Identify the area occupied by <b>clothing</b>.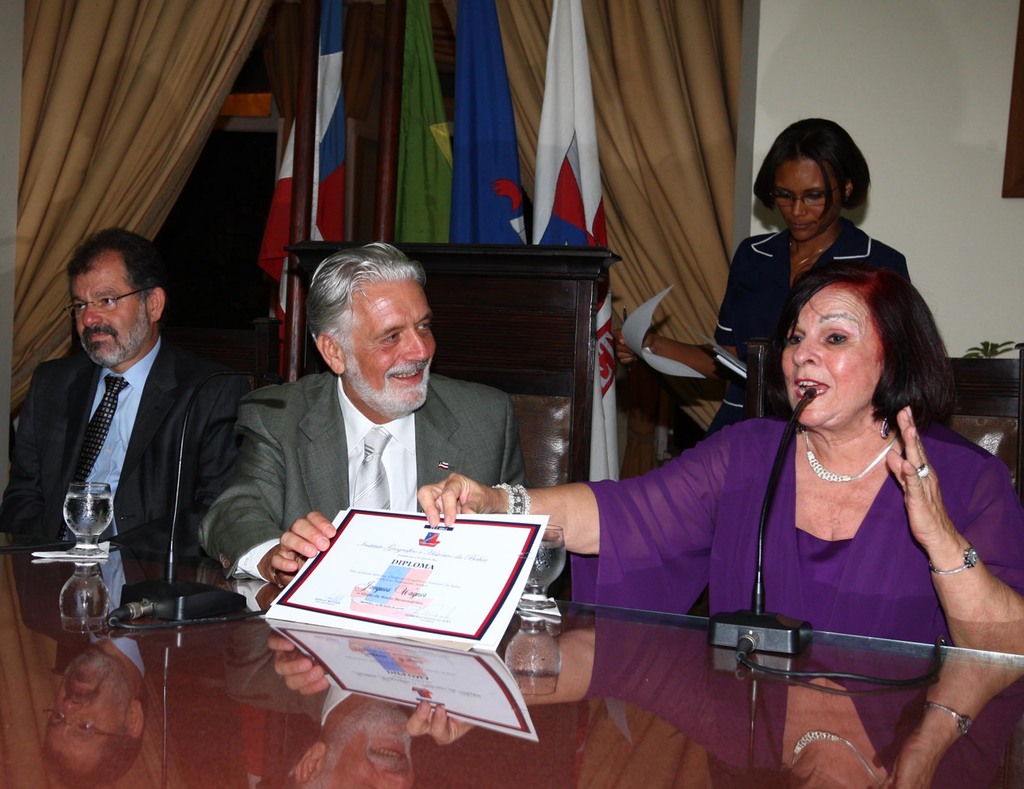
Area: bbox=(563, 410, 1023, 650).
